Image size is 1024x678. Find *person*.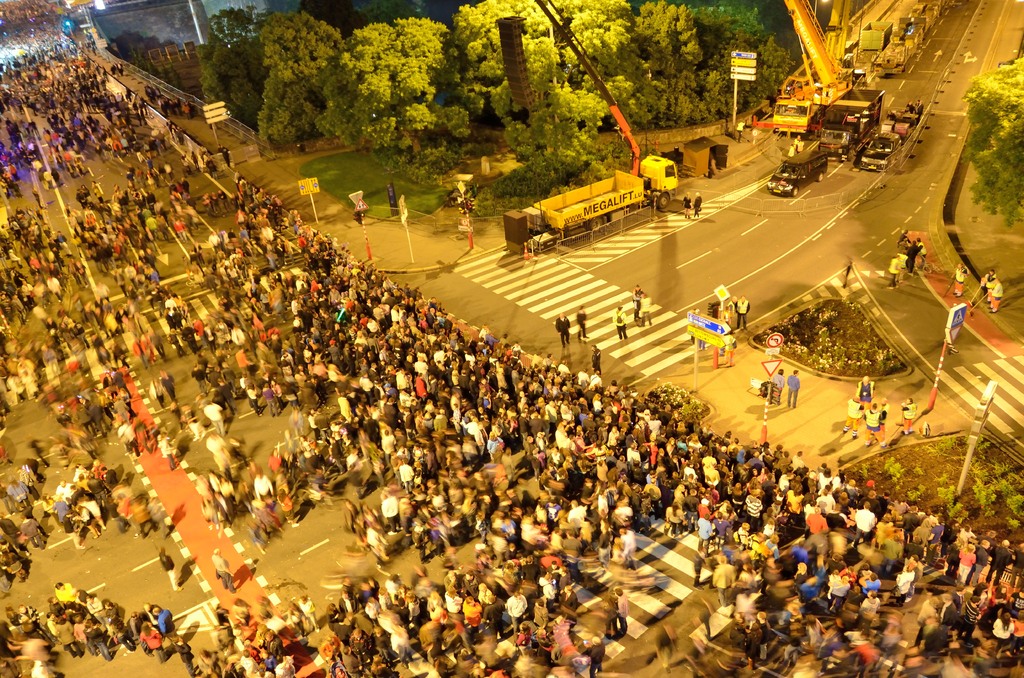
select_region(787, 365, 803, 407).
